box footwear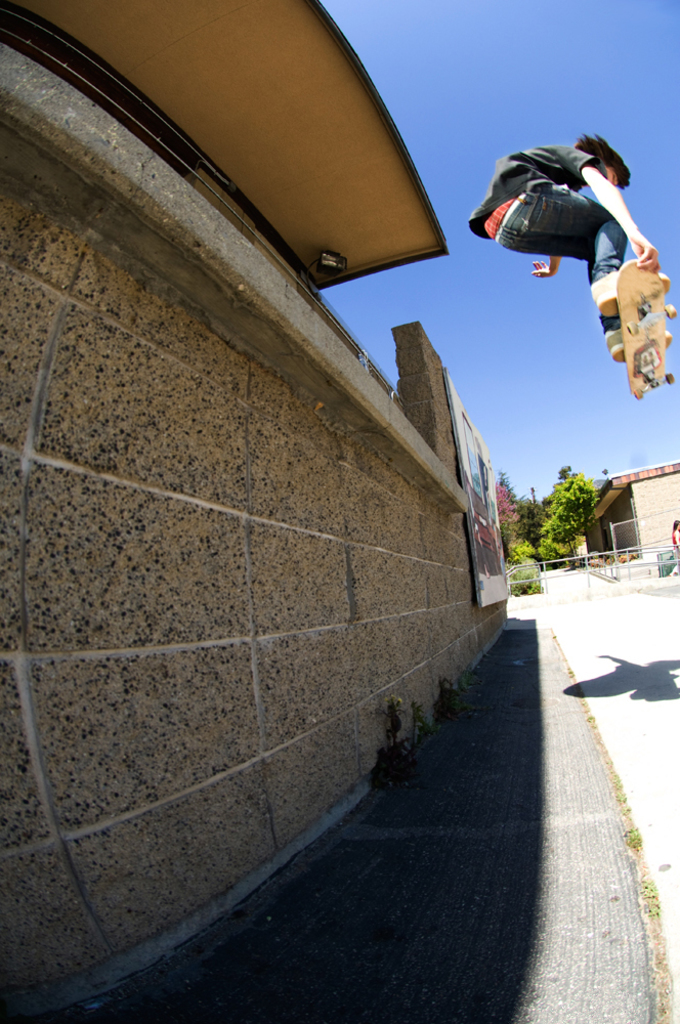
[605, 328, 630, 369]
